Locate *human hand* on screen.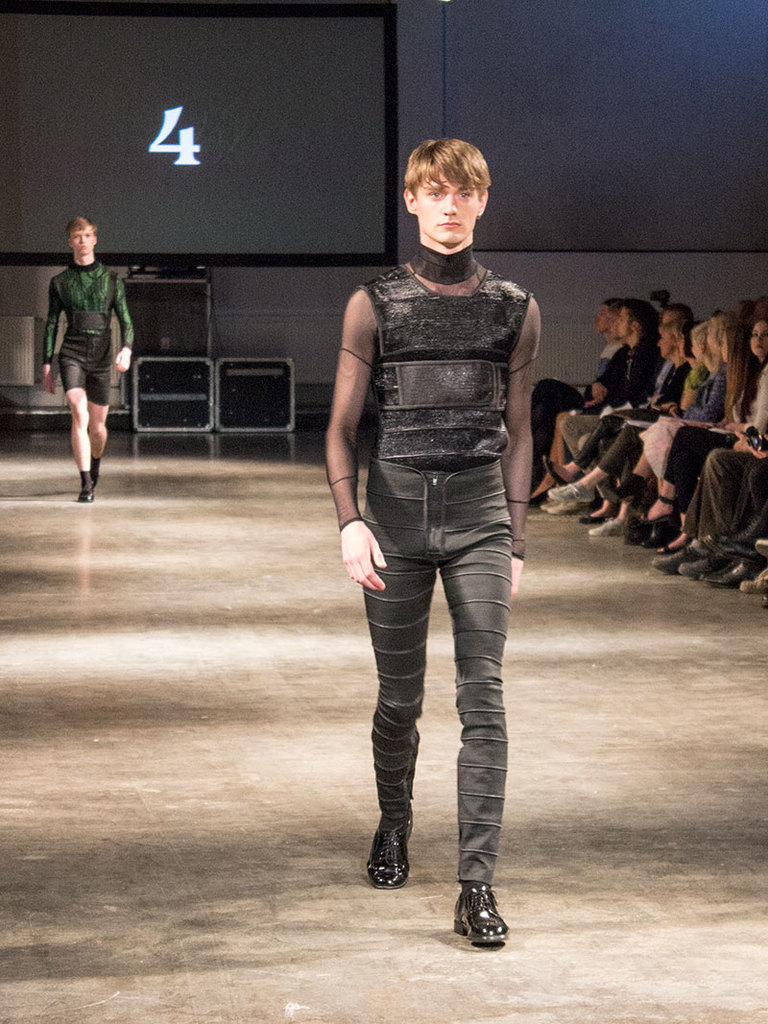
On screen at x1=331, y1=506, x2=400, y2=597.
